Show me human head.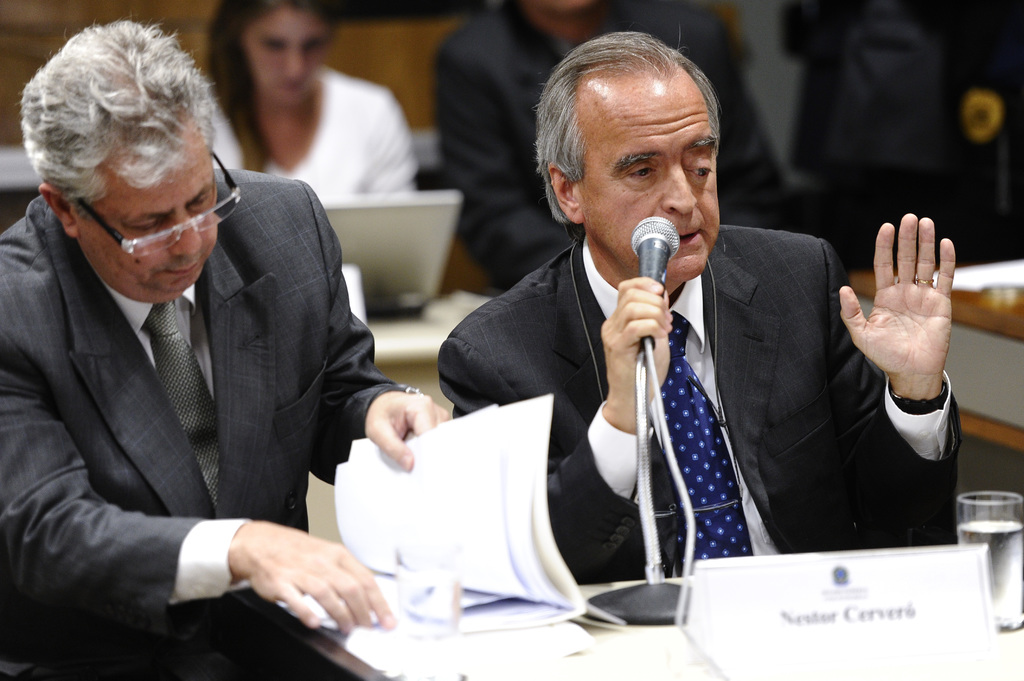
human head is here: 18:22:220:294.
